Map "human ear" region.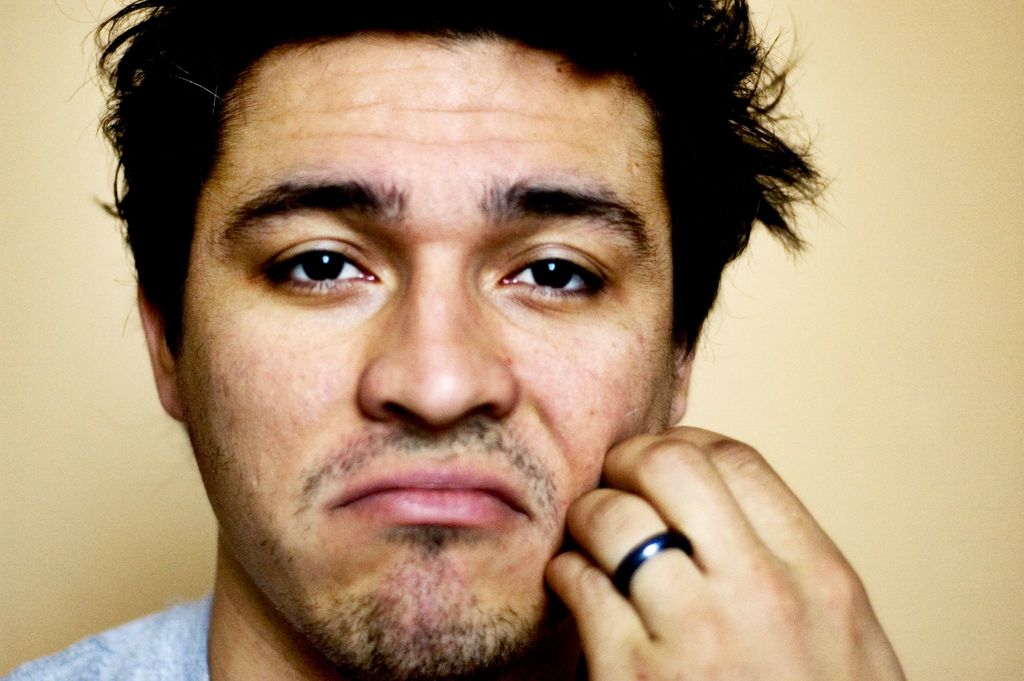
Mapped to [670,327,699,424].
